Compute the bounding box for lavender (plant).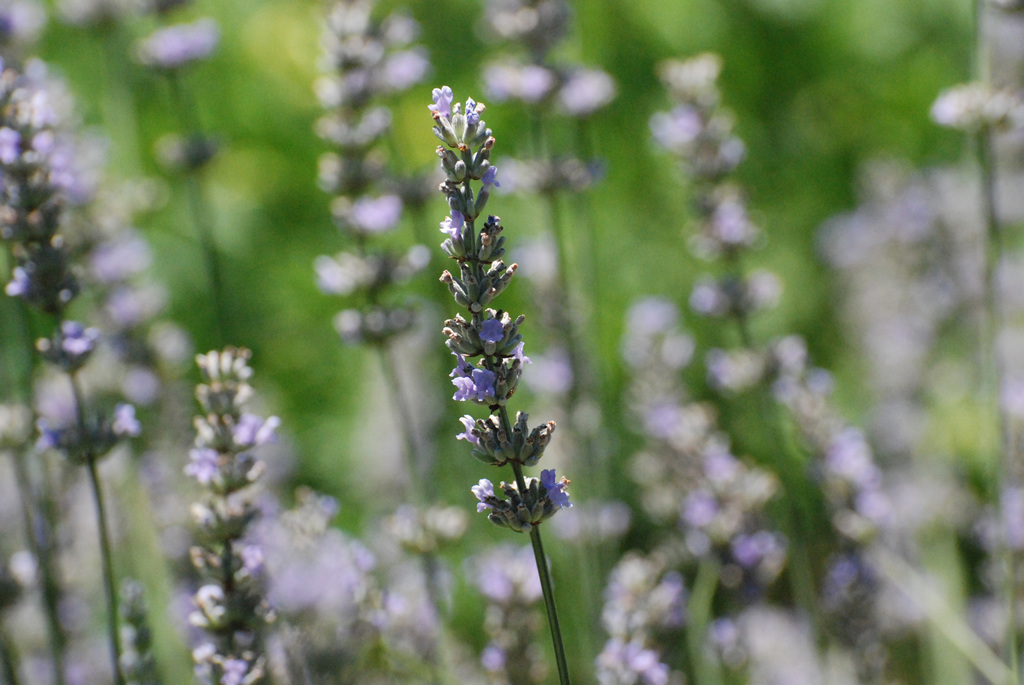
select_region(426, 75, 574, 520).
